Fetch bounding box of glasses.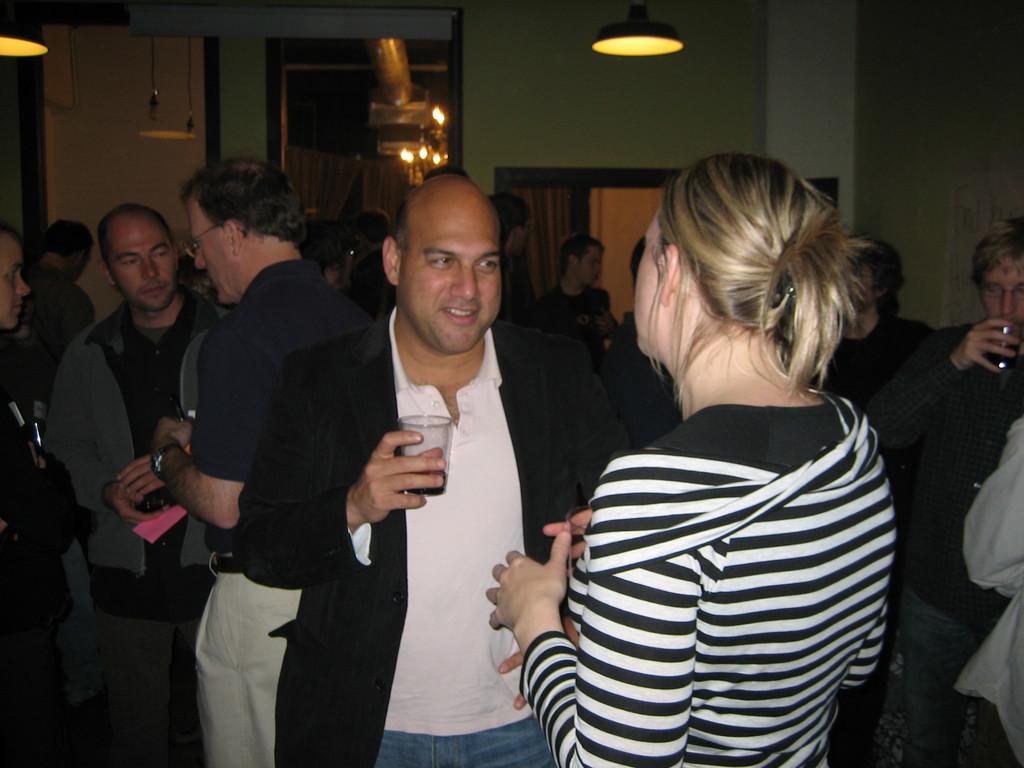
Bbox: 176 217 227 260.
